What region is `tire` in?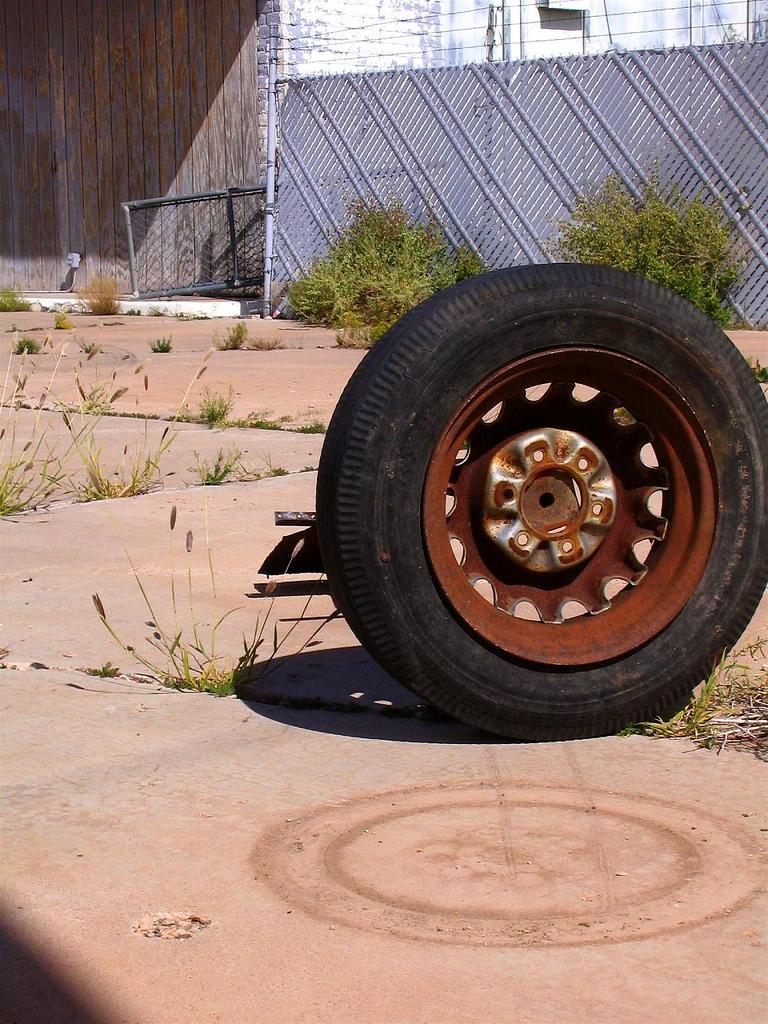
x1=304 y1=246 x2=755 y2=707.
